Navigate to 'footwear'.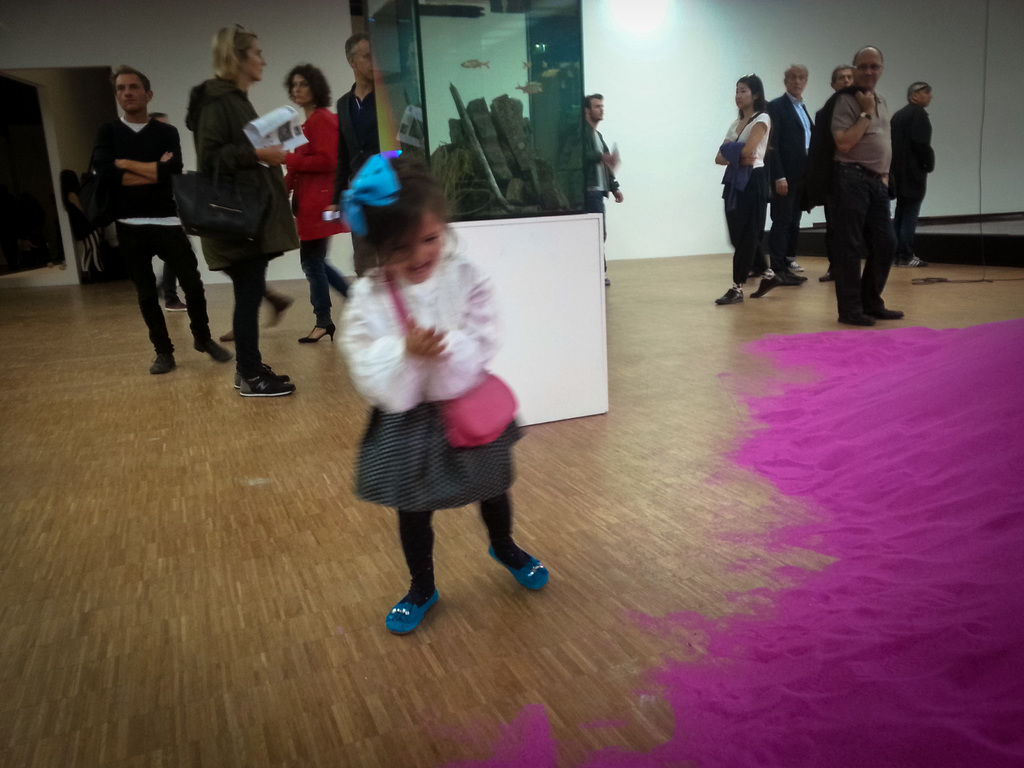
Navigation target: bbox(819, 271, 838, 282).
